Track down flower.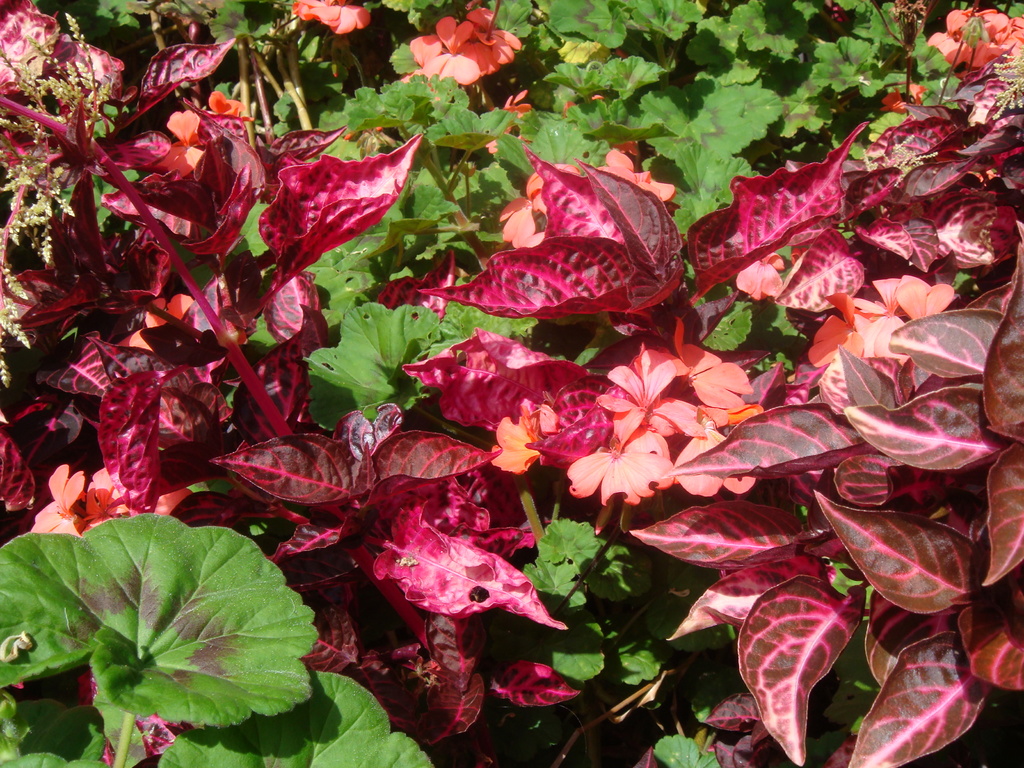
Tracked to <region>668, 410, 758, 499</region>.
